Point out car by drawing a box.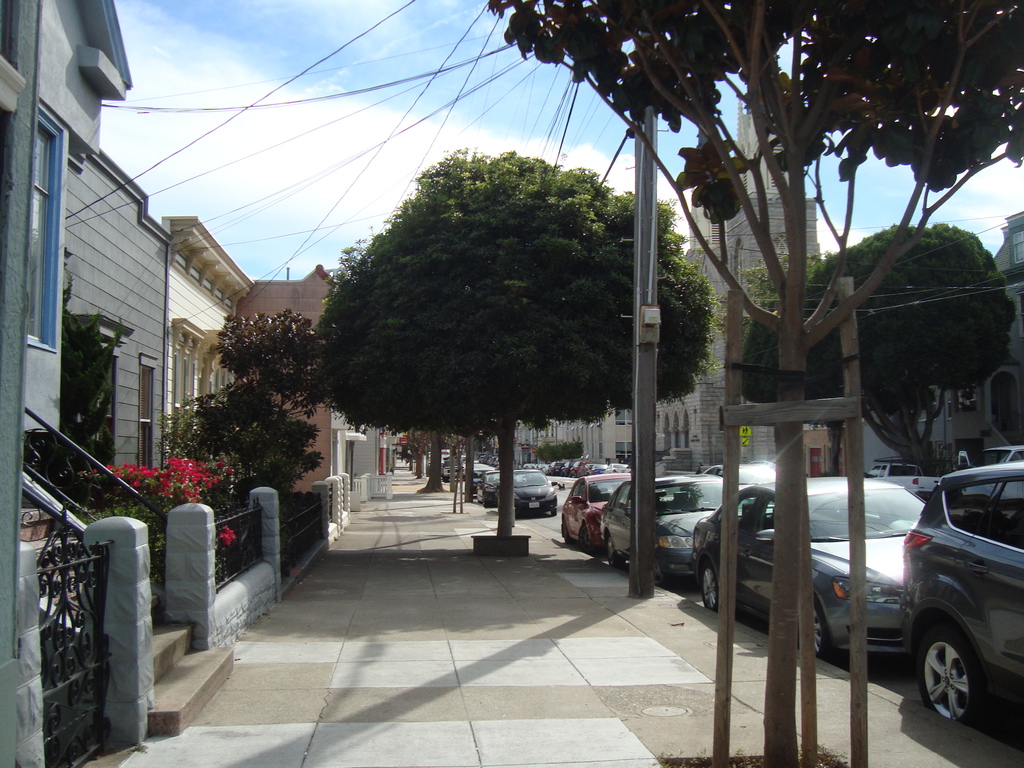
bbox=[460, 474, 504, 512].
